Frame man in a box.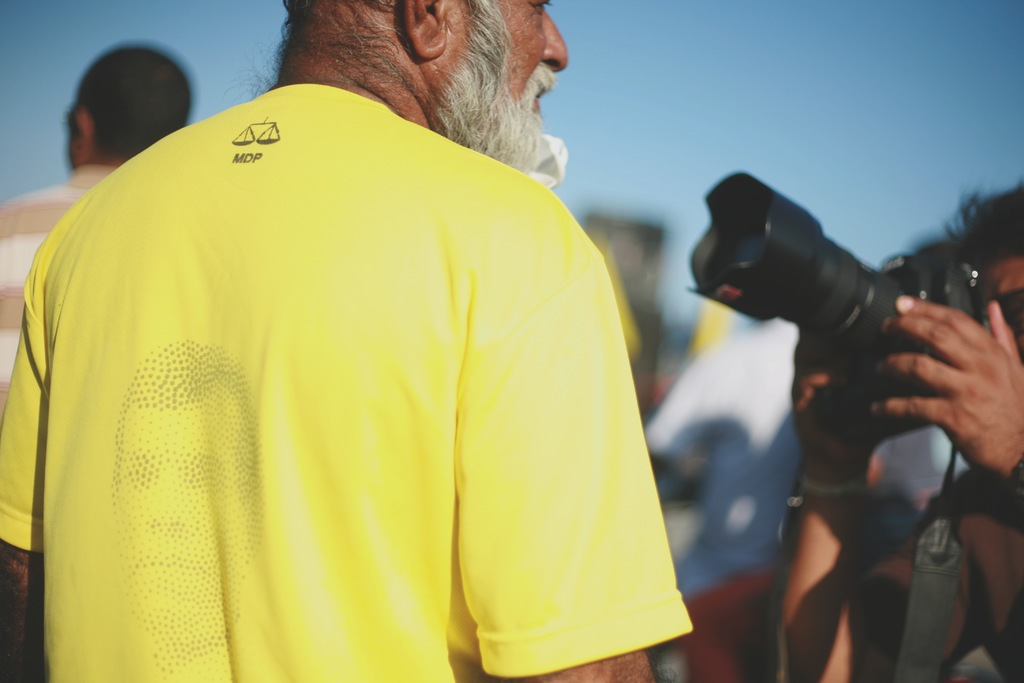
[x1=0, y1=42, x2=196, y2=402].
